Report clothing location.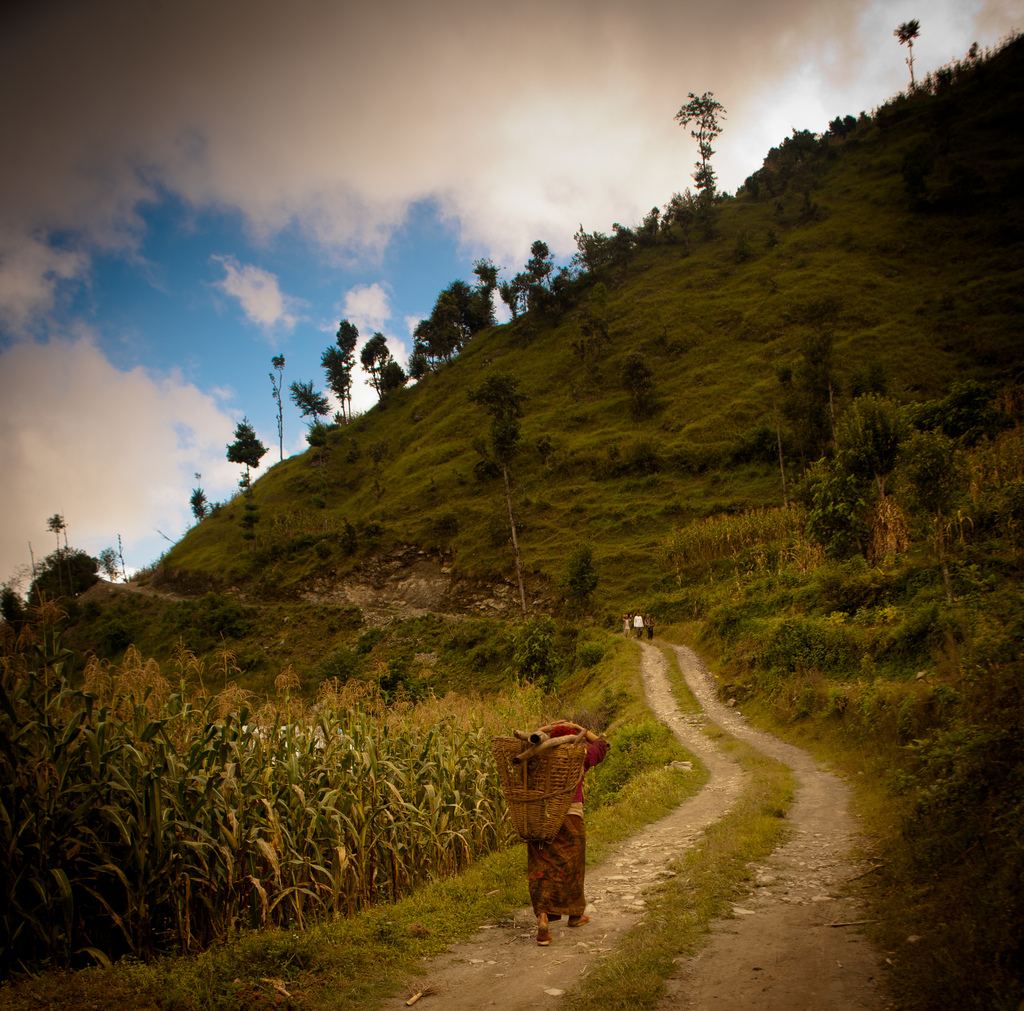
Report: left=527, top=722, right=601, bottom=910.
